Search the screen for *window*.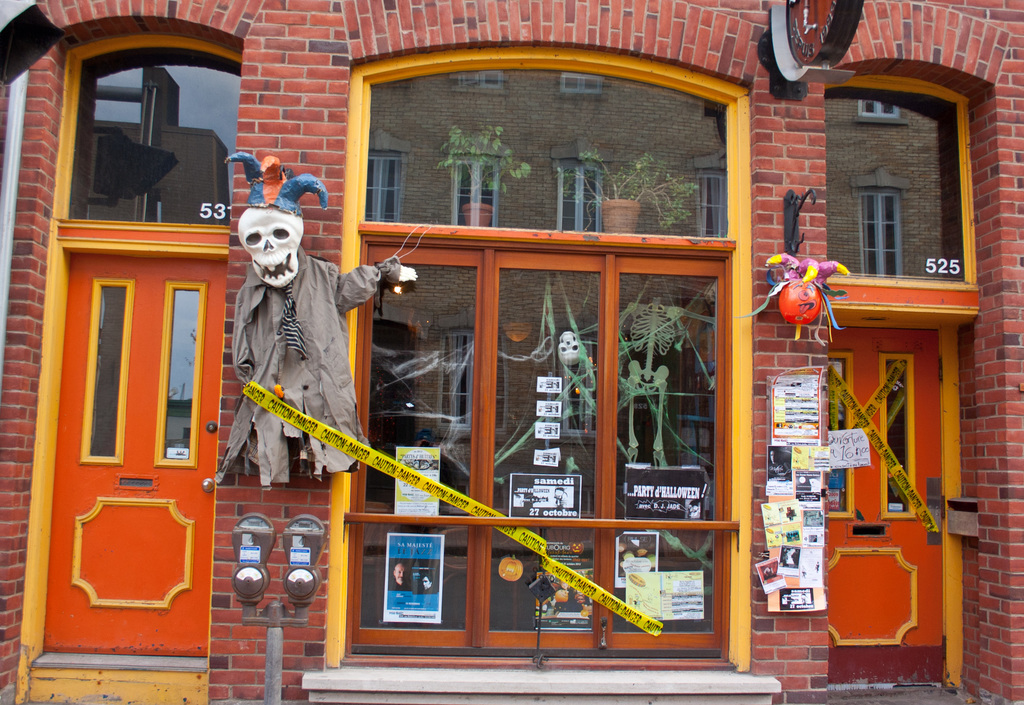
Found at 833:88:982:284.
